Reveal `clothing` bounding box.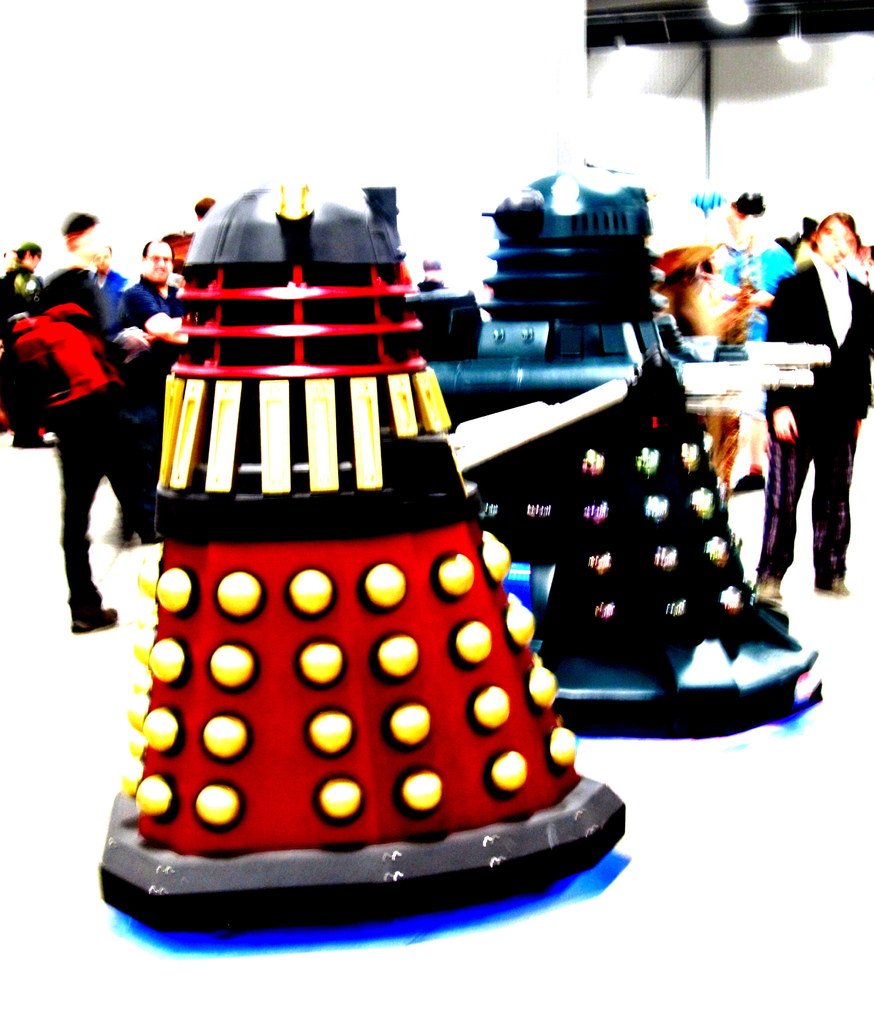
Revealed: [764, 253, 873, 584].
